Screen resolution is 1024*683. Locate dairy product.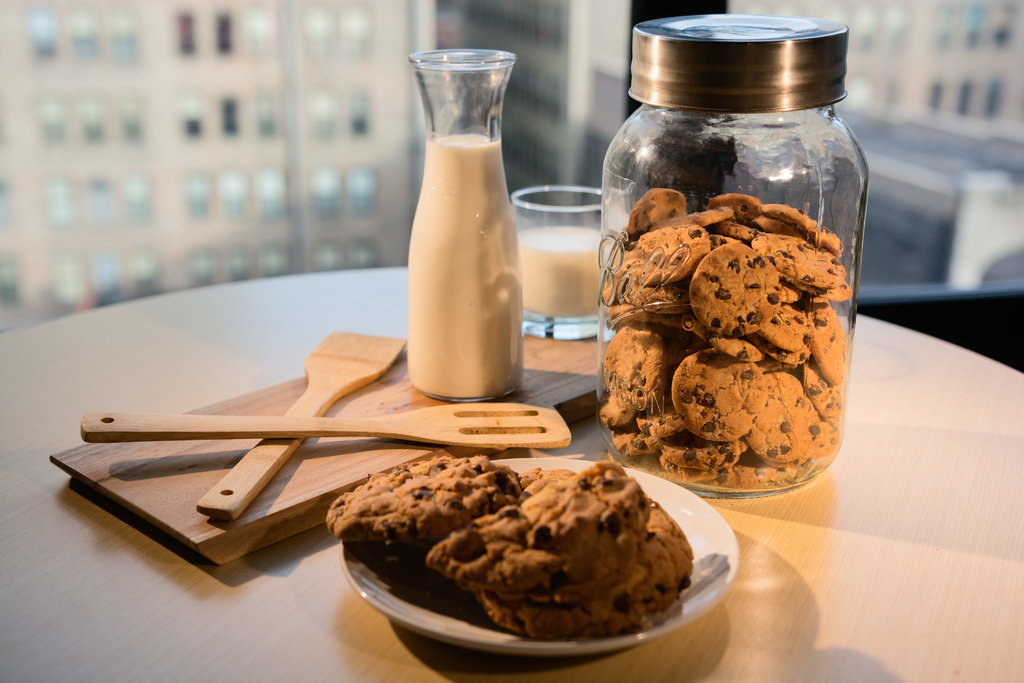
<region>621, 231, 689, 280</region>.
